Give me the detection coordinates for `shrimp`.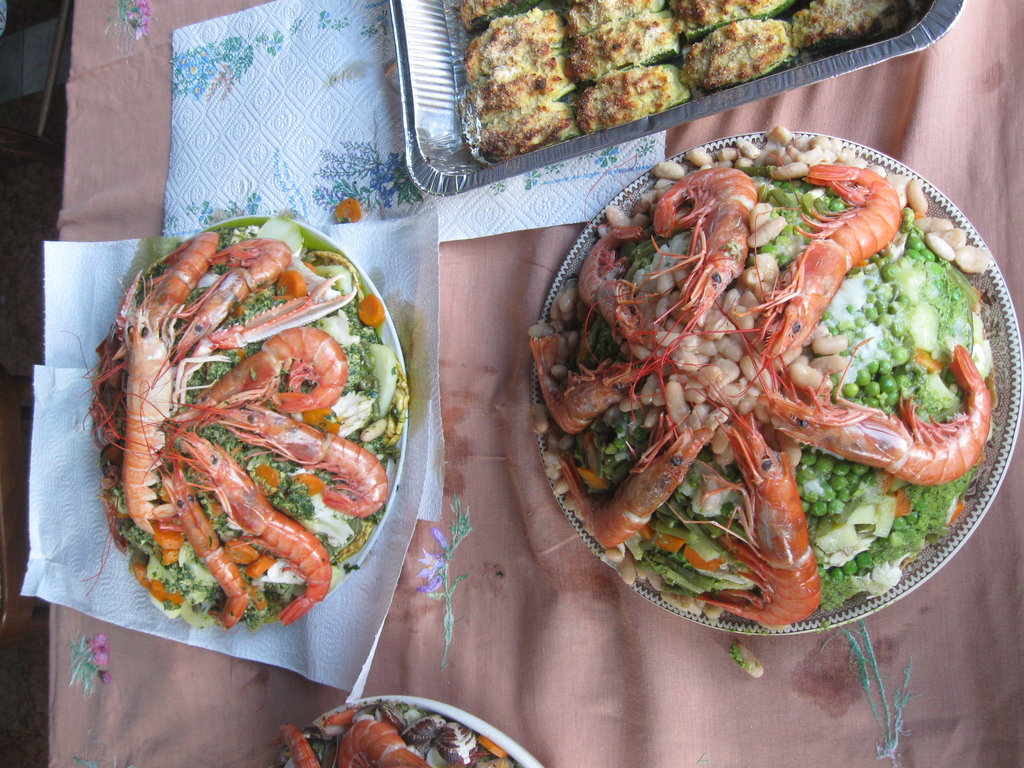
[735, 161, 907, 355].
